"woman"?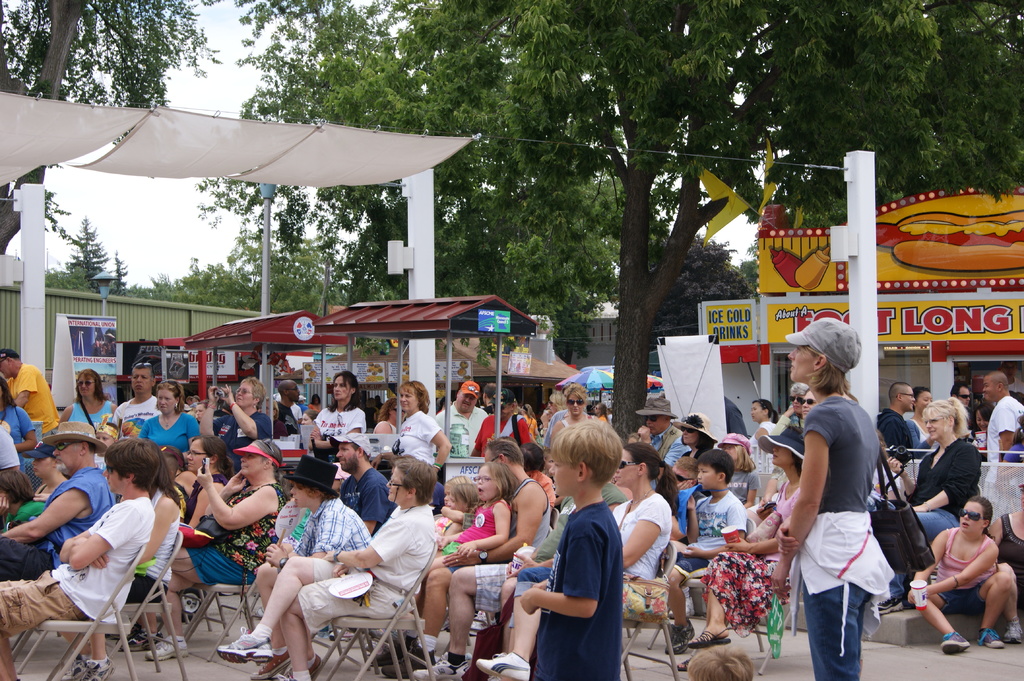
{"x1": 391, "y1": 376, "x2": 454, "y2": 488}
